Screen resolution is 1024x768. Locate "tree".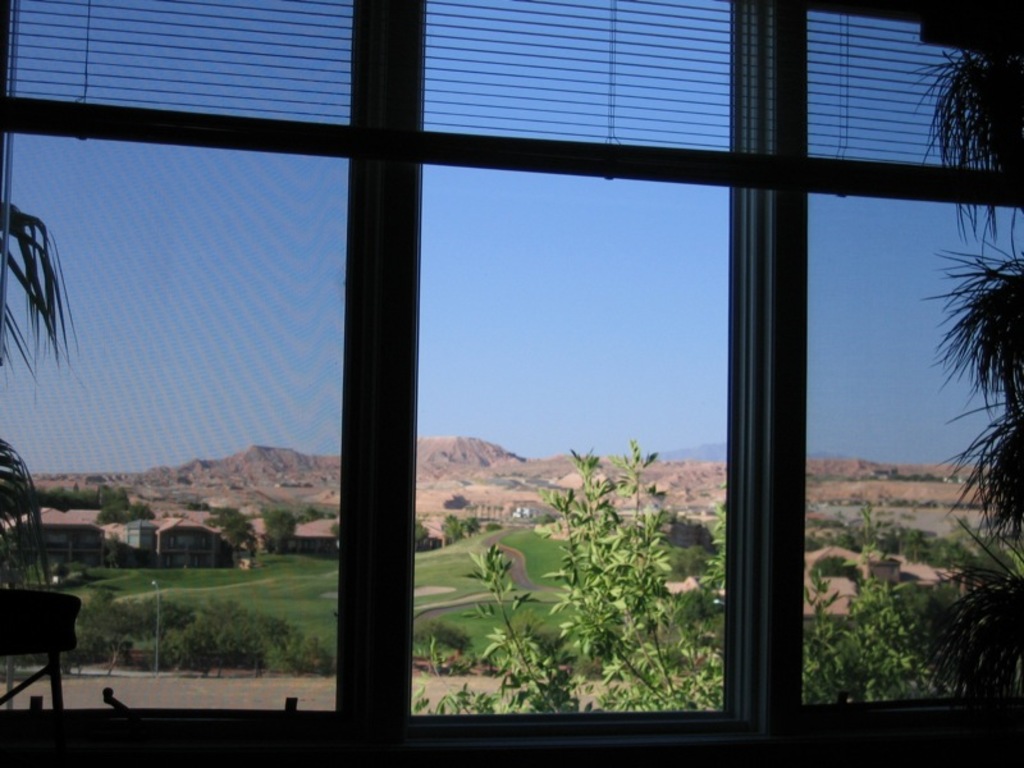
pyautogui.locateOnScreen(403, 433, 955, 712).
